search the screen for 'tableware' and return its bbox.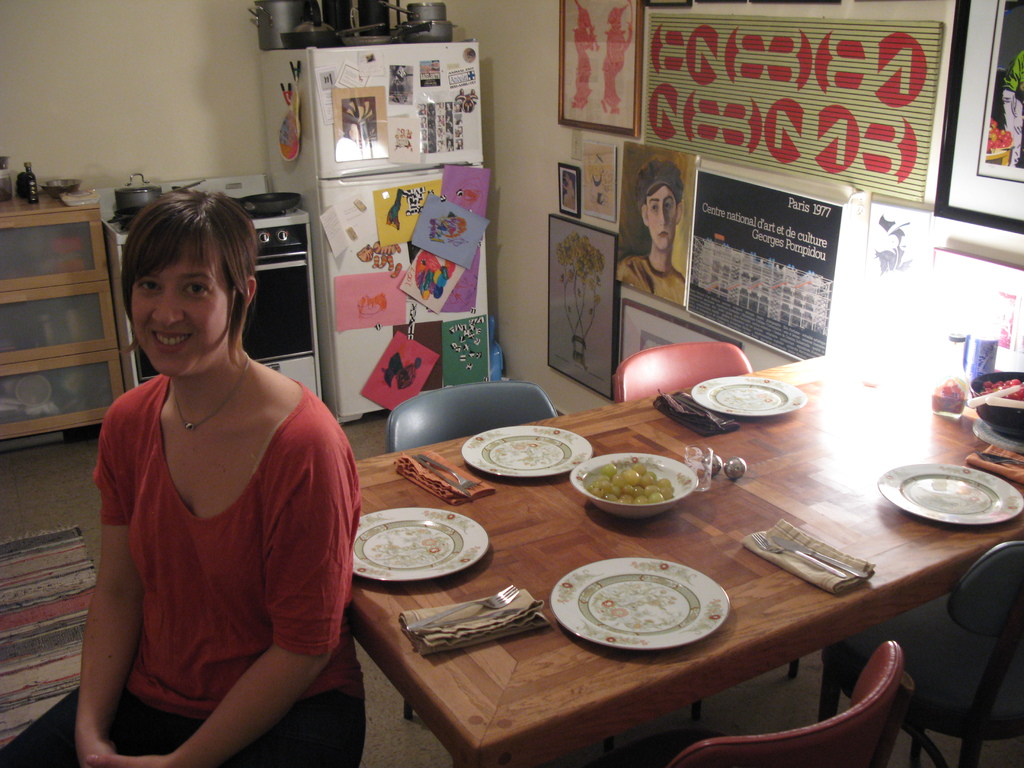
Found: bbox=(966, 369, 1023, 439).
